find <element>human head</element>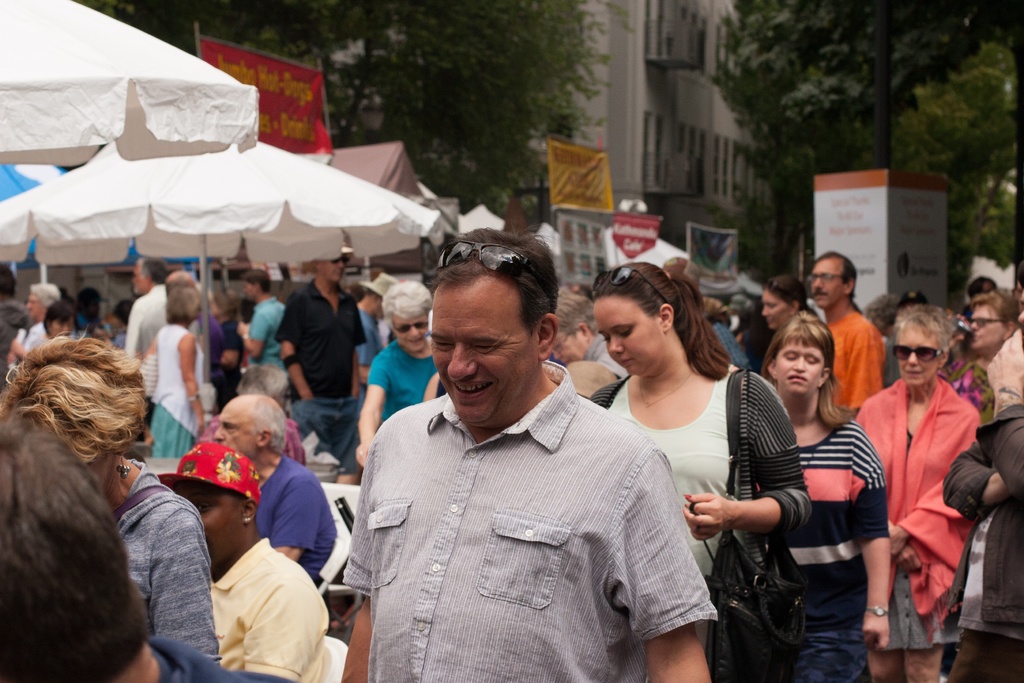
box(557, 353, 619, 401)
